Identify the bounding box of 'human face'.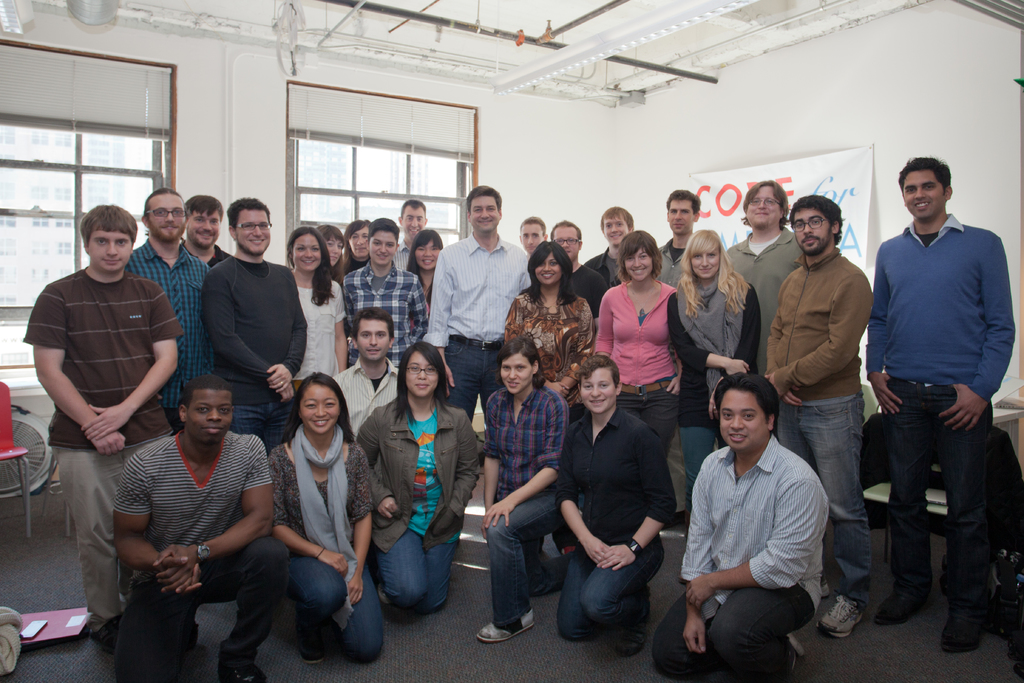
detection(626, 252, 652, 282).
